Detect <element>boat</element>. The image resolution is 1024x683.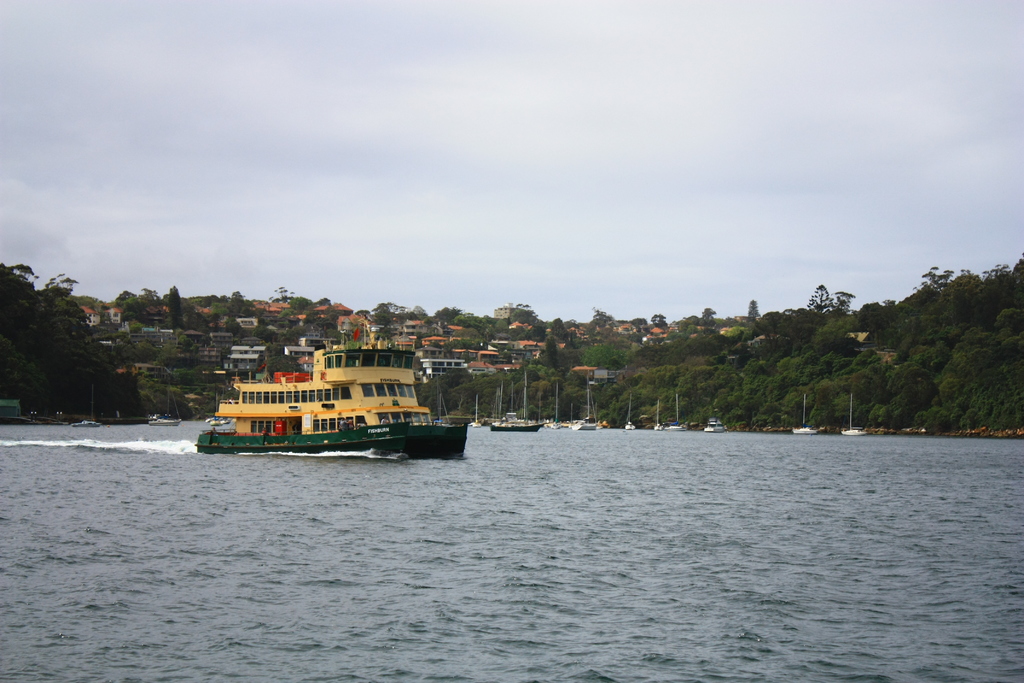
[x1=488, y1=415, x2=544, y2=436].
